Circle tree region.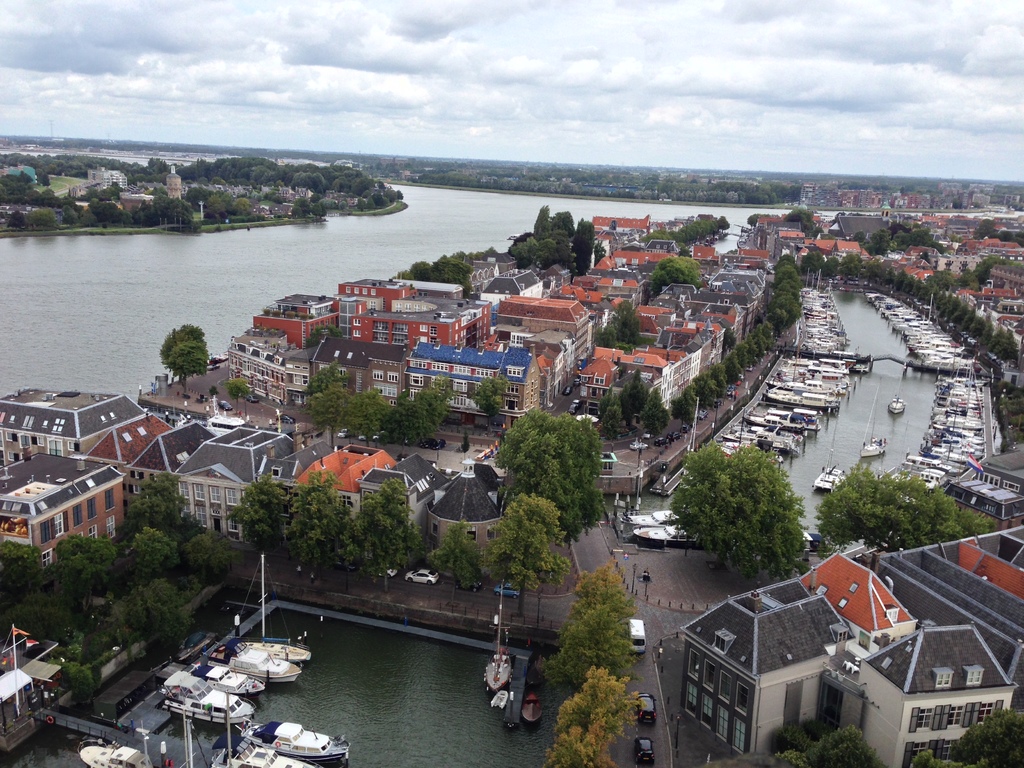
Region: <box>754,721,887,767</box>.
